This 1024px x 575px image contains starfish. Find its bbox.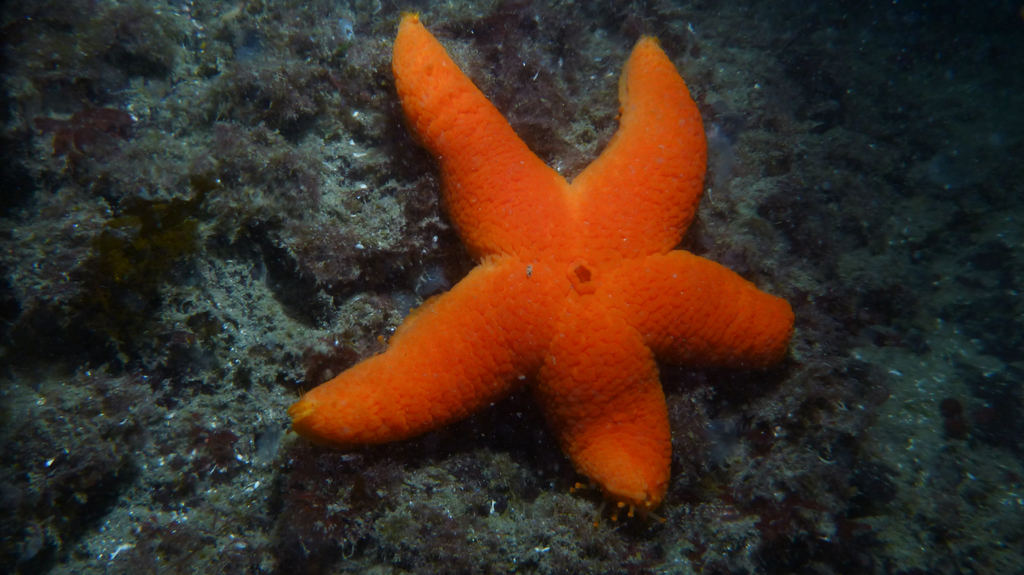
[294,12,794,523].
